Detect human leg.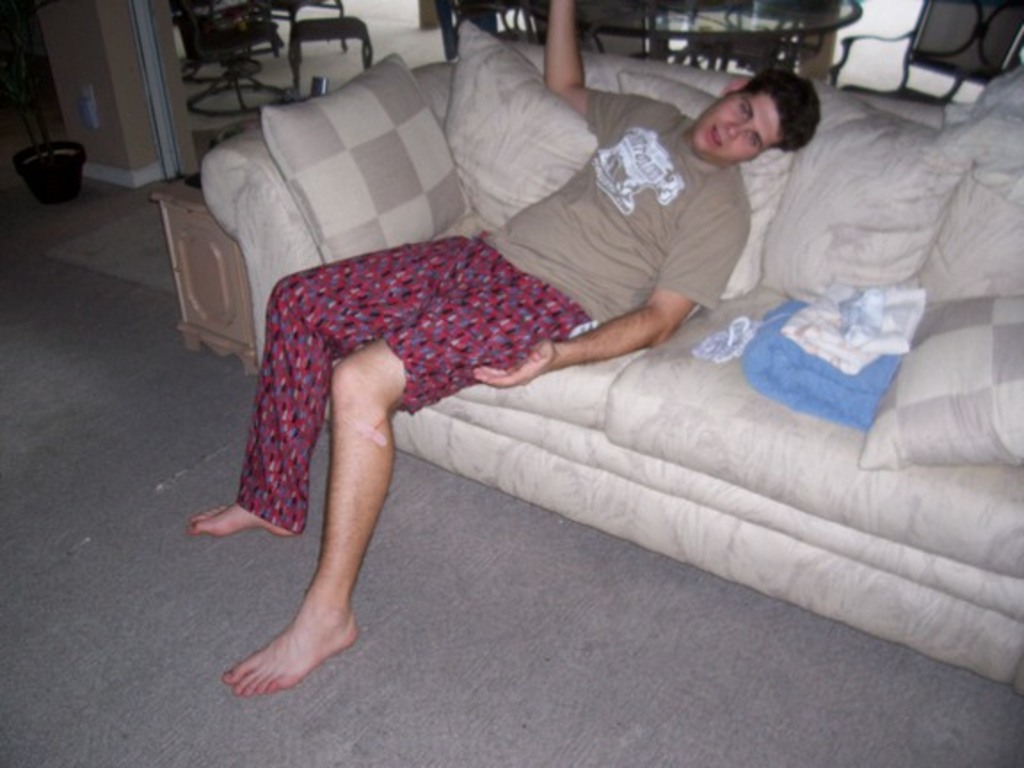
Detected at detection(228, 276, 574, 692).
